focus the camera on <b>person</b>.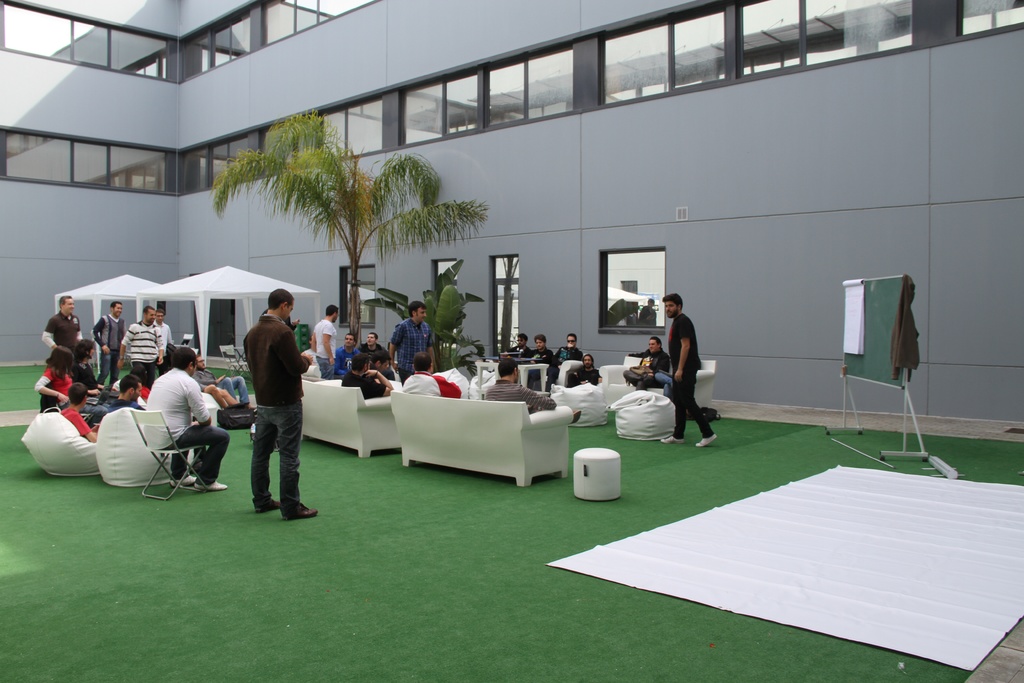
Focus region: <bbox>483, 363, 557, 413</bbox>.
